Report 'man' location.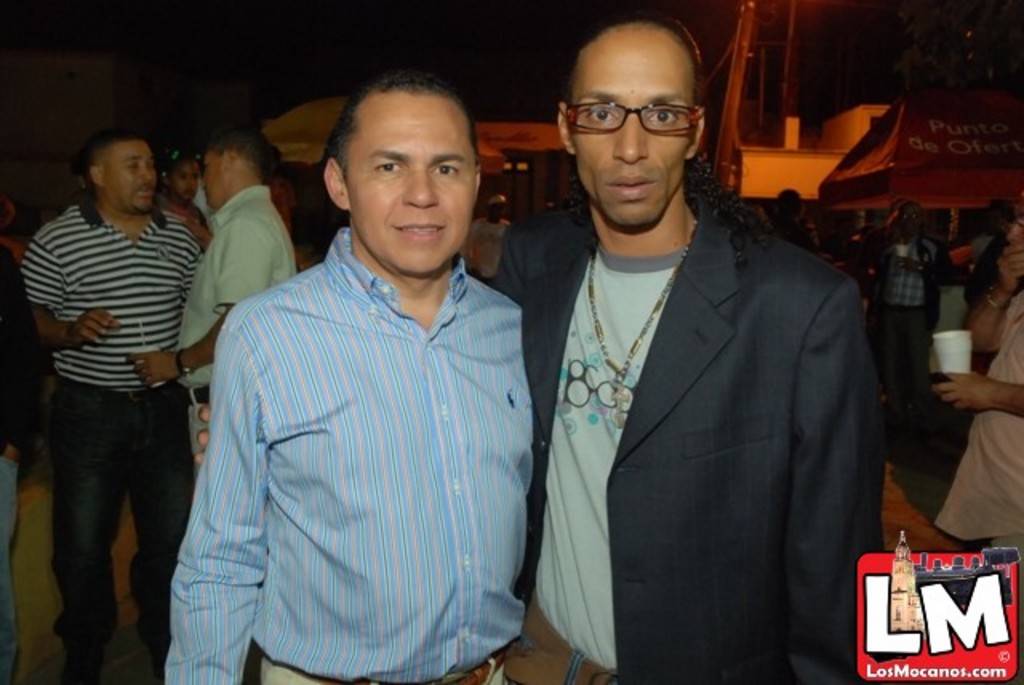
Report: box(11, 133, 198, 683).
